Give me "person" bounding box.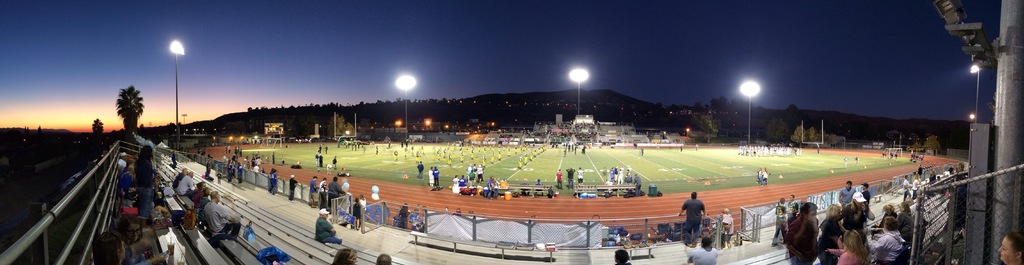
[685,236,718,264].
